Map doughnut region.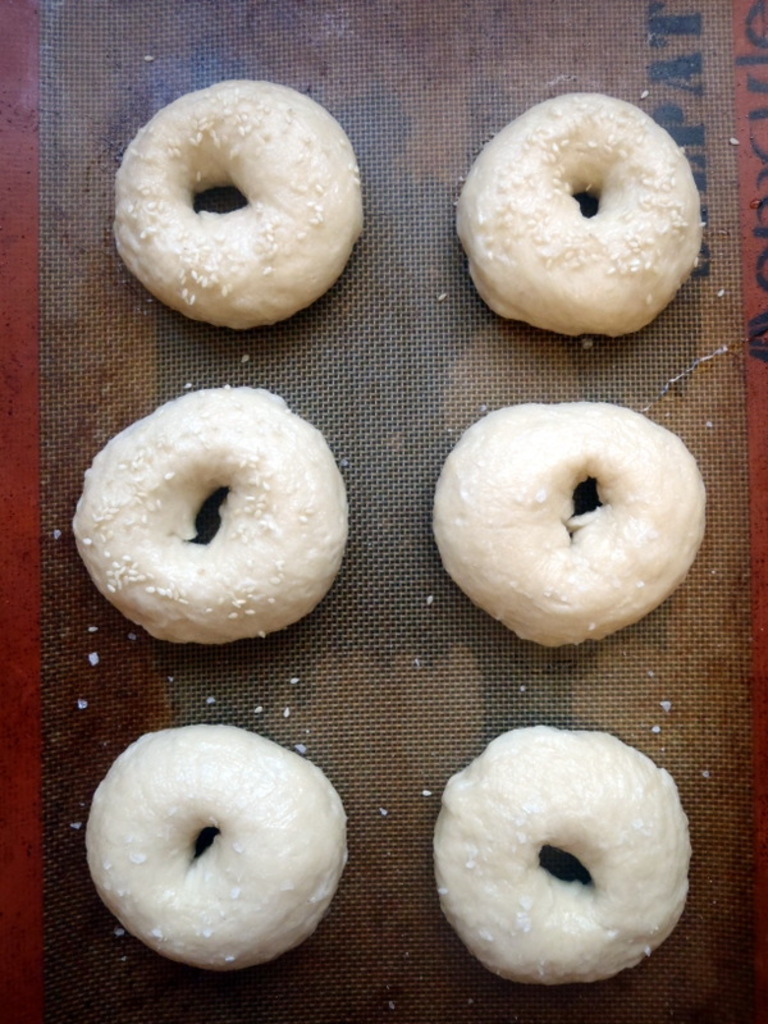
Mapped to {"x1": 115, "y1": 78, "x2": 366, "y2": 333}.
